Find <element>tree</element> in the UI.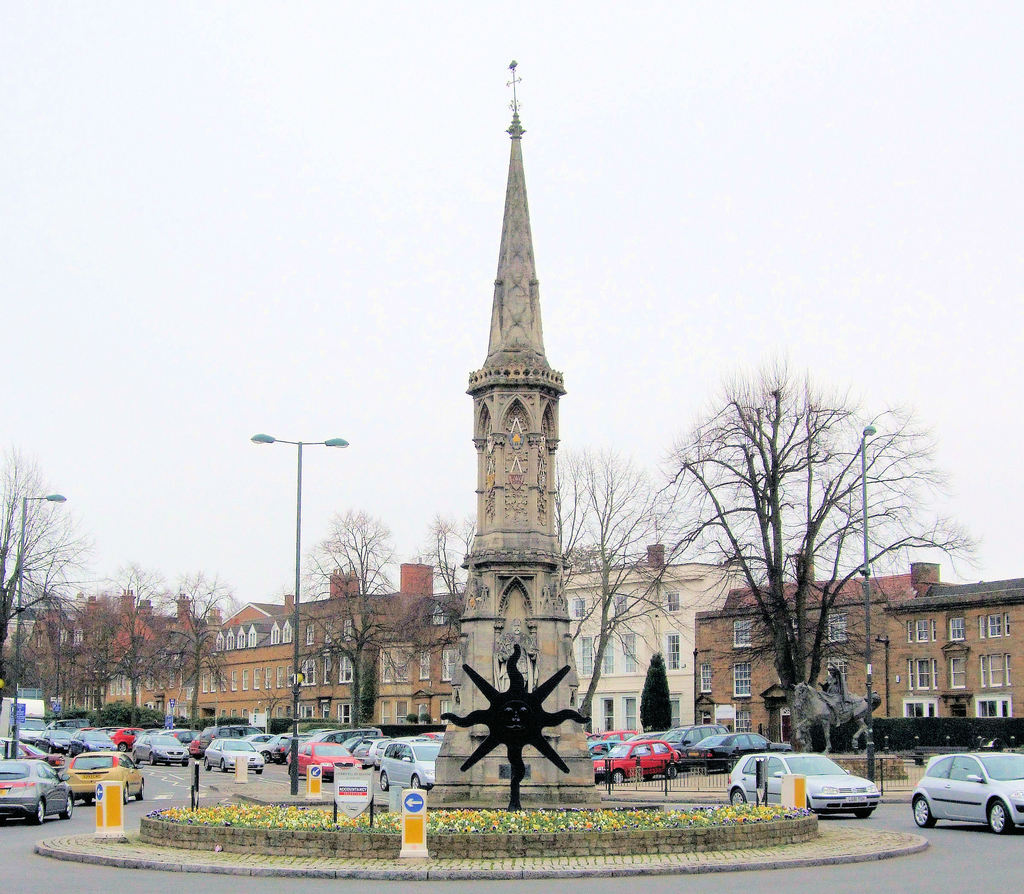
UI element at Rect(668, 373, 986, 747).
